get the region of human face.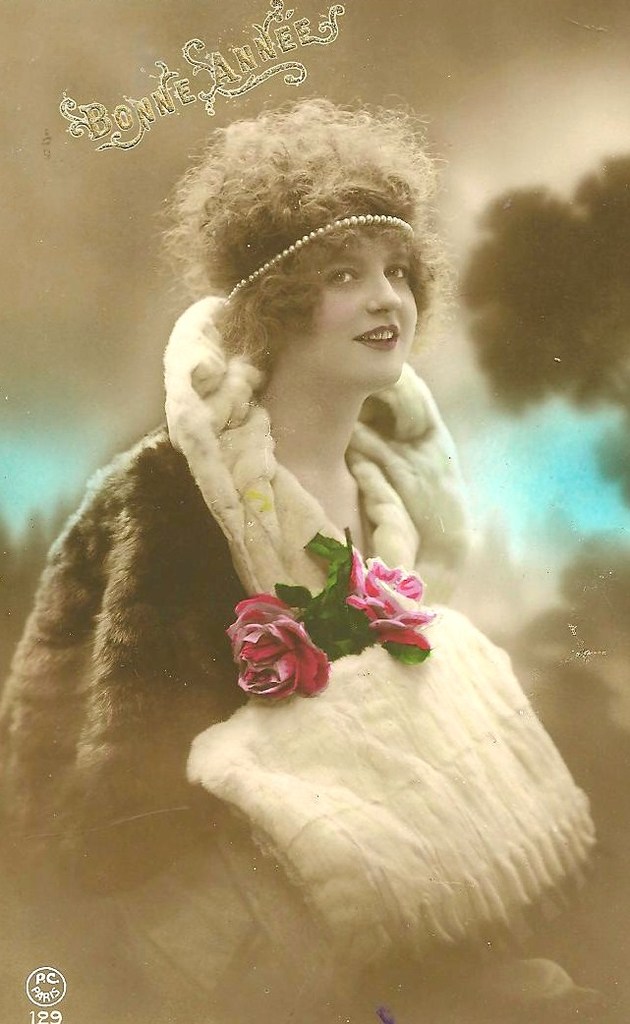
x1=309 y1=228 x2=421 y2=388.
